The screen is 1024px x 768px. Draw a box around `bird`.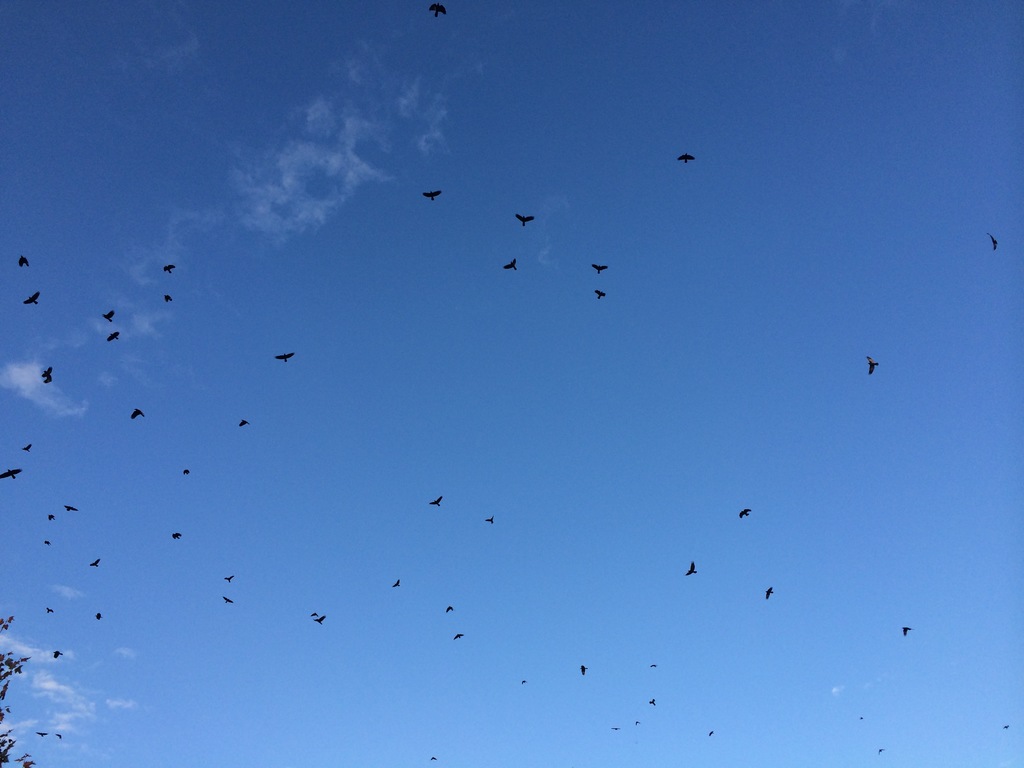
region(432, 753, 440, 765).
